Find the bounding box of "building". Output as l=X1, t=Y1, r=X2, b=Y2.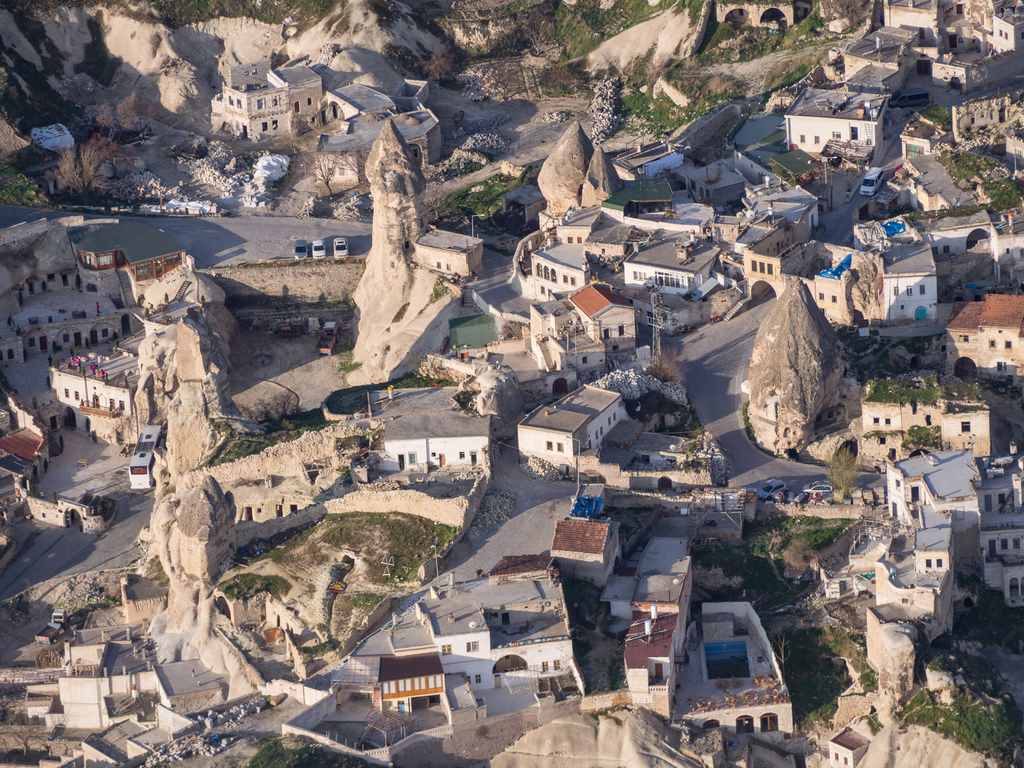
l=385, t=415, r=495, b=471.
